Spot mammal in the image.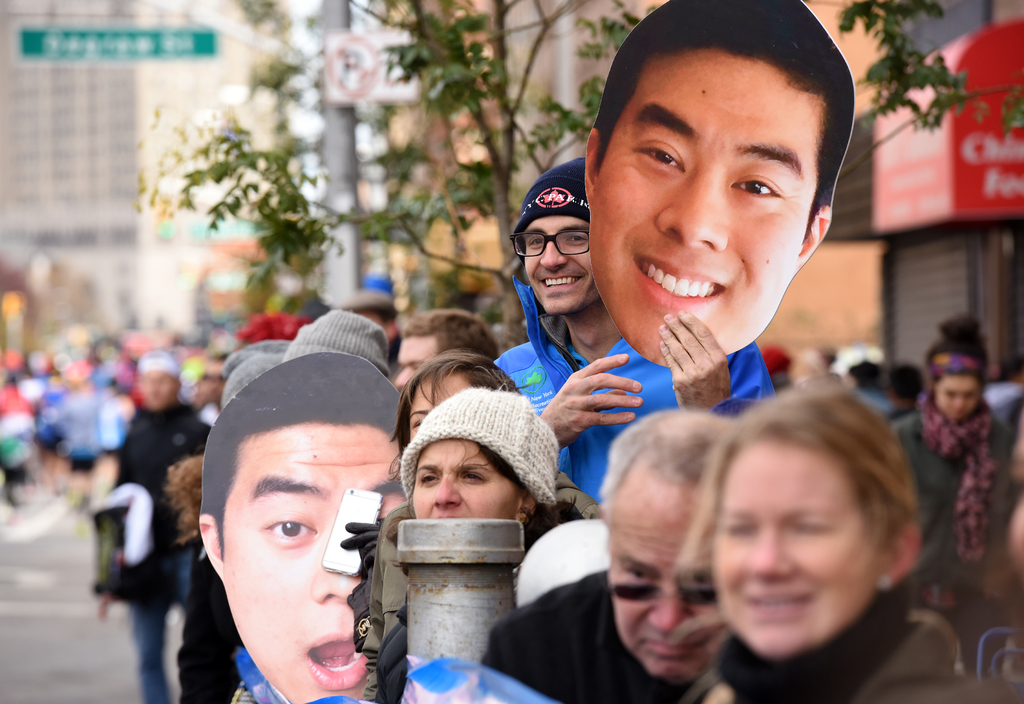
mammal found at (left=351, top=351, right=606, bottom=703).
